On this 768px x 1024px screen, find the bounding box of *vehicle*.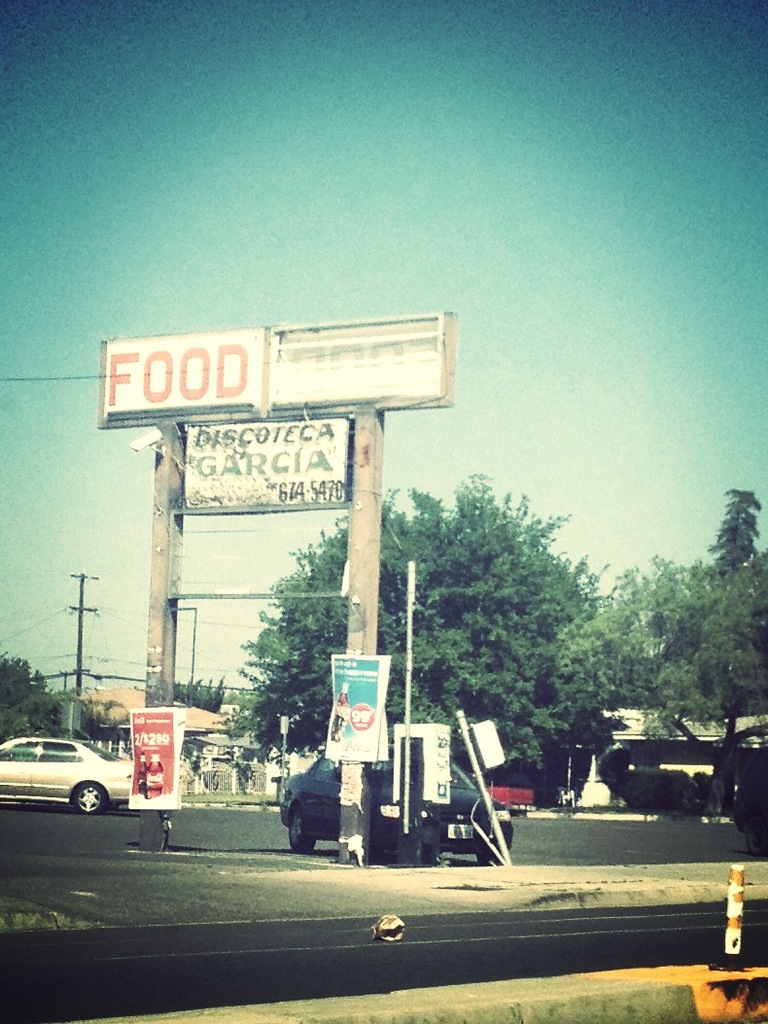
Bounding box: l=301, t=672, r=506, b=859.
